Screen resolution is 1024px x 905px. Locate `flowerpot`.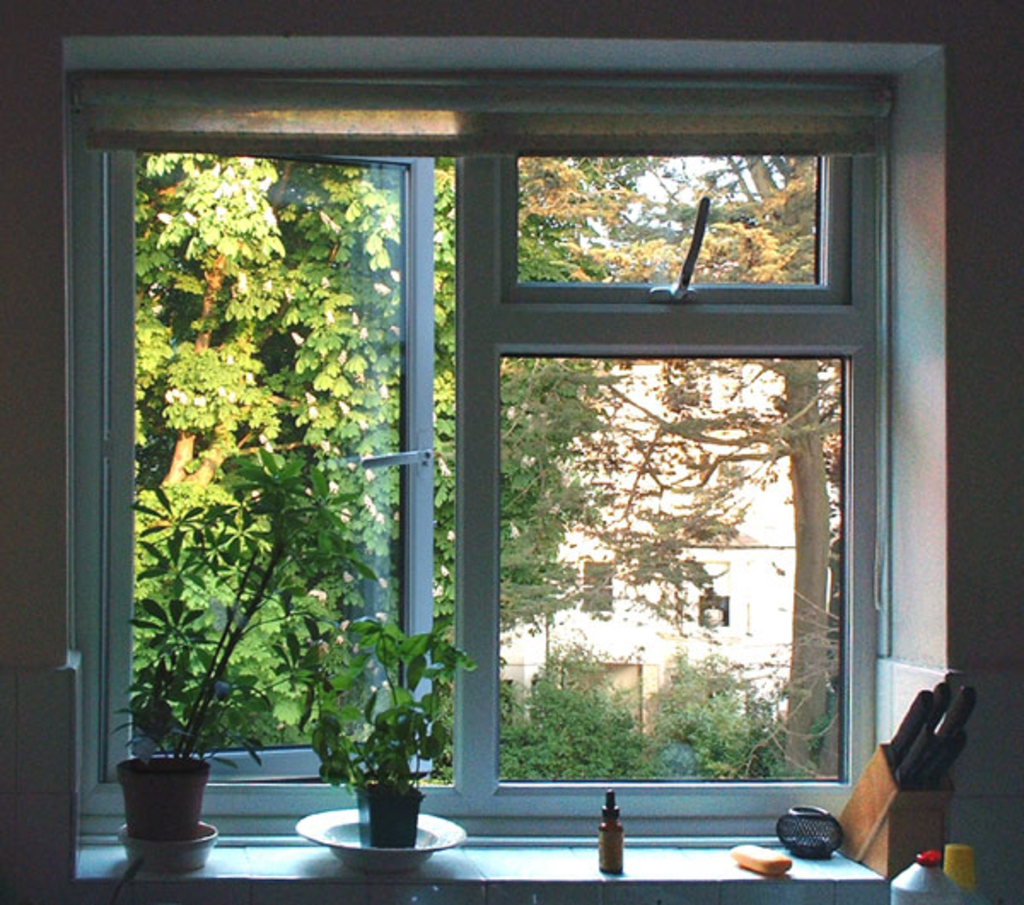
Rect(119, 758, 208, 844).
